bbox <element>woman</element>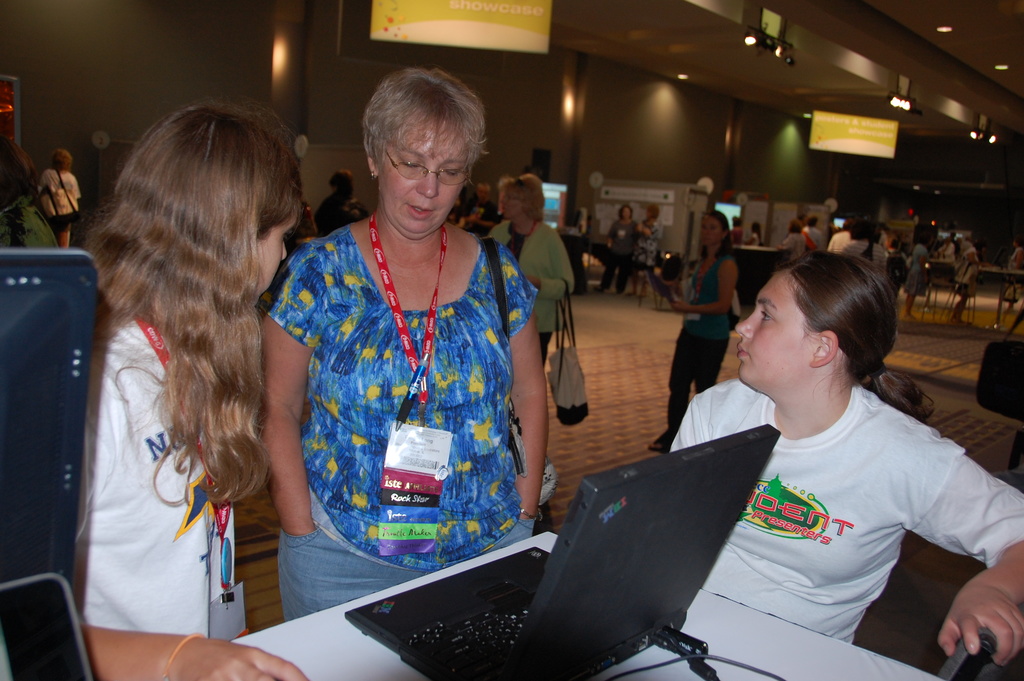
x1=904 y1=226 x2=931 y2=319
